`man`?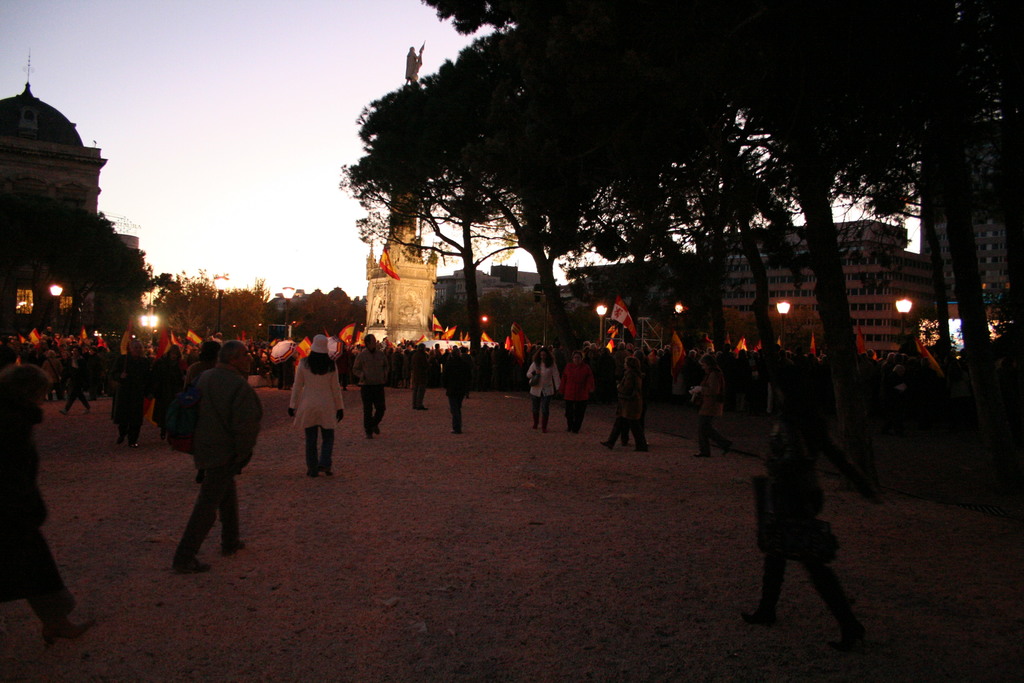
436:353:474:432
